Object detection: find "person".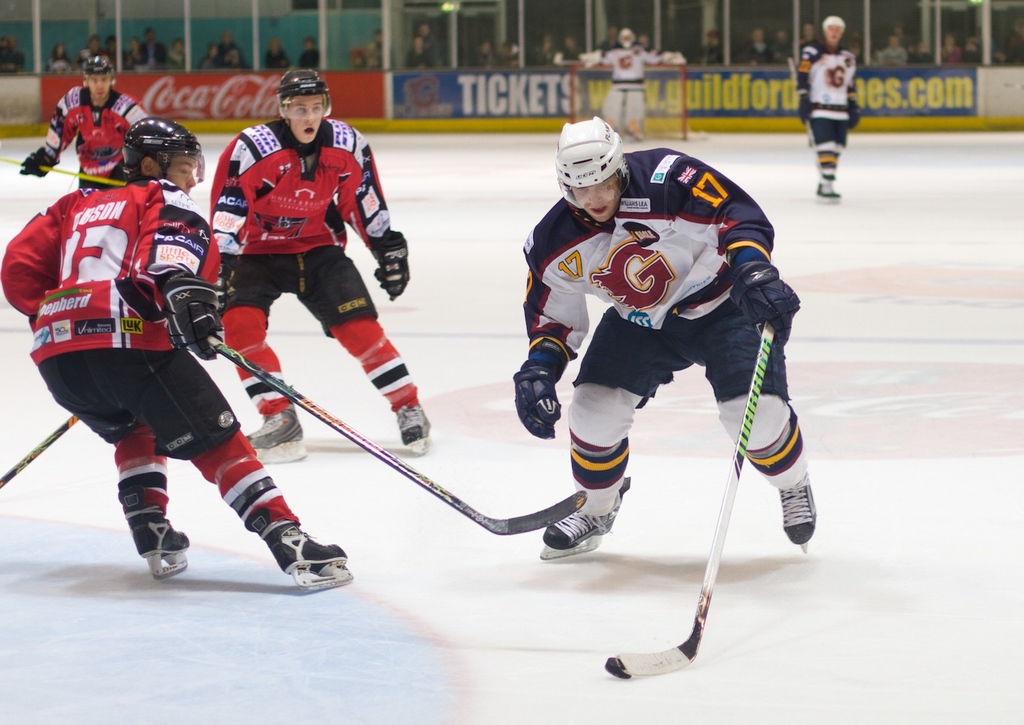
740 30 778 61.
